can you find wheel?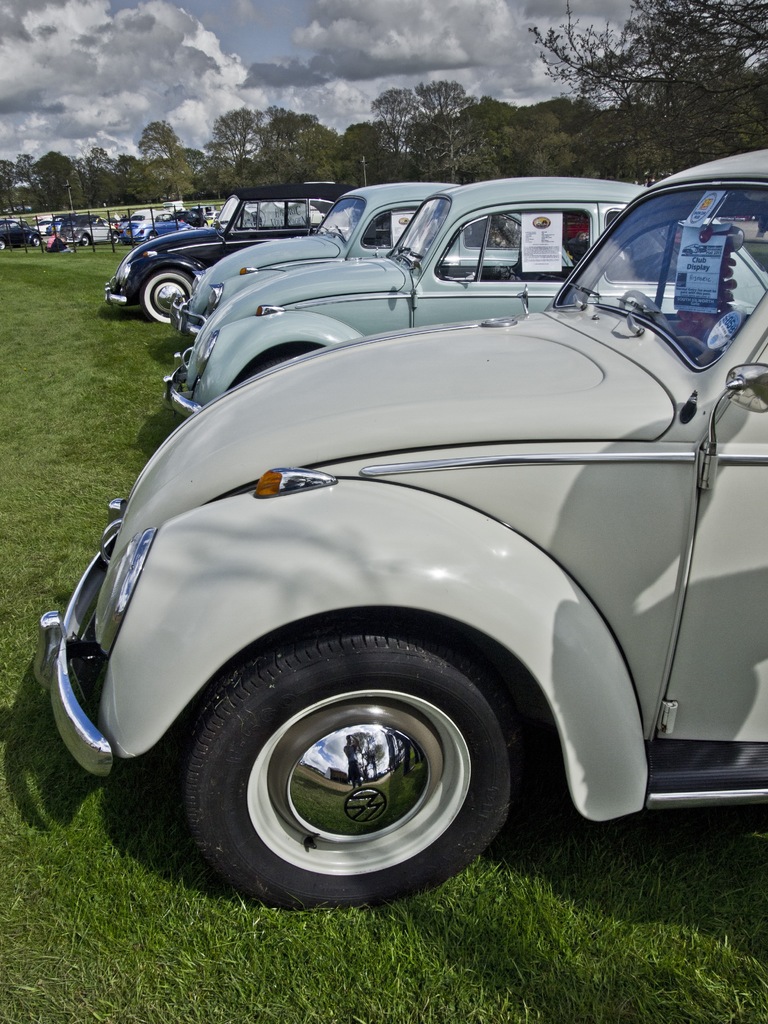
Yes, bounding box: 182,622,513,913.
